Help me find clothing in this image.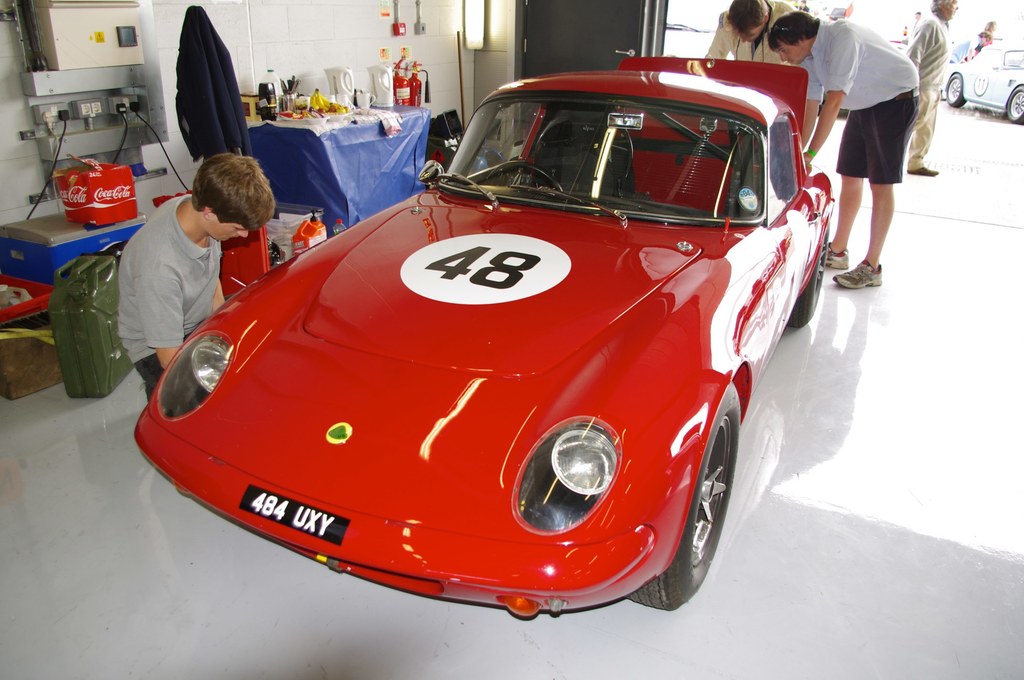
Found it: box(694, 0, 799, 75).
